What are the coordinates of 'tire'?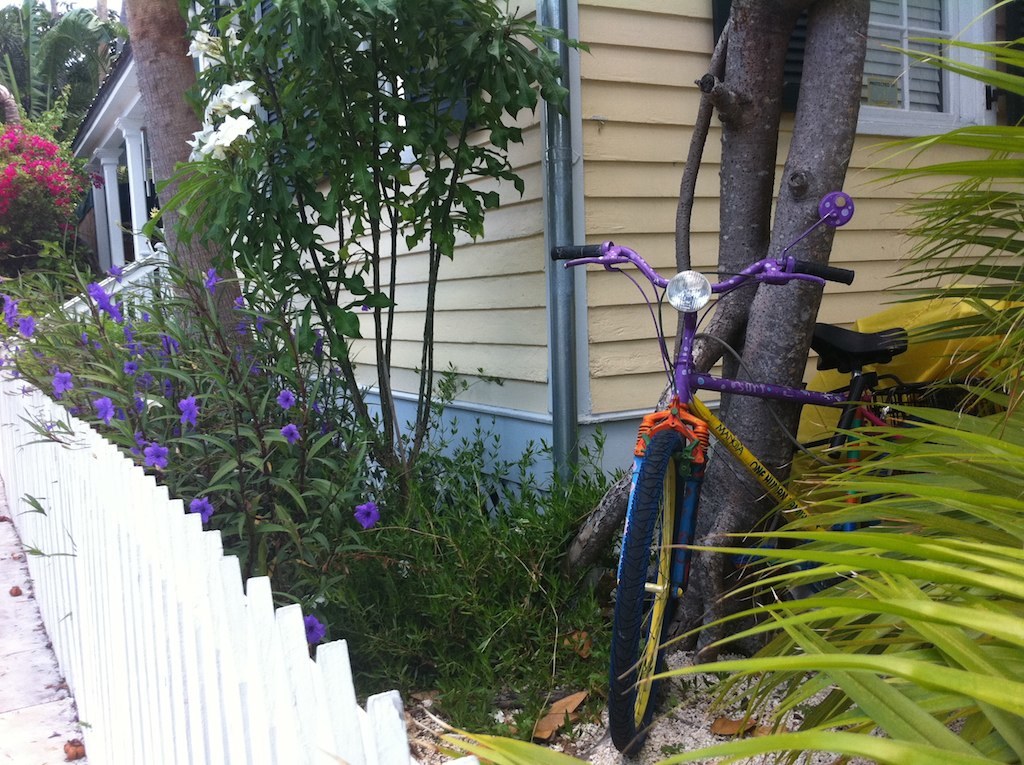
bbox=(613, 428, 685, 757).
